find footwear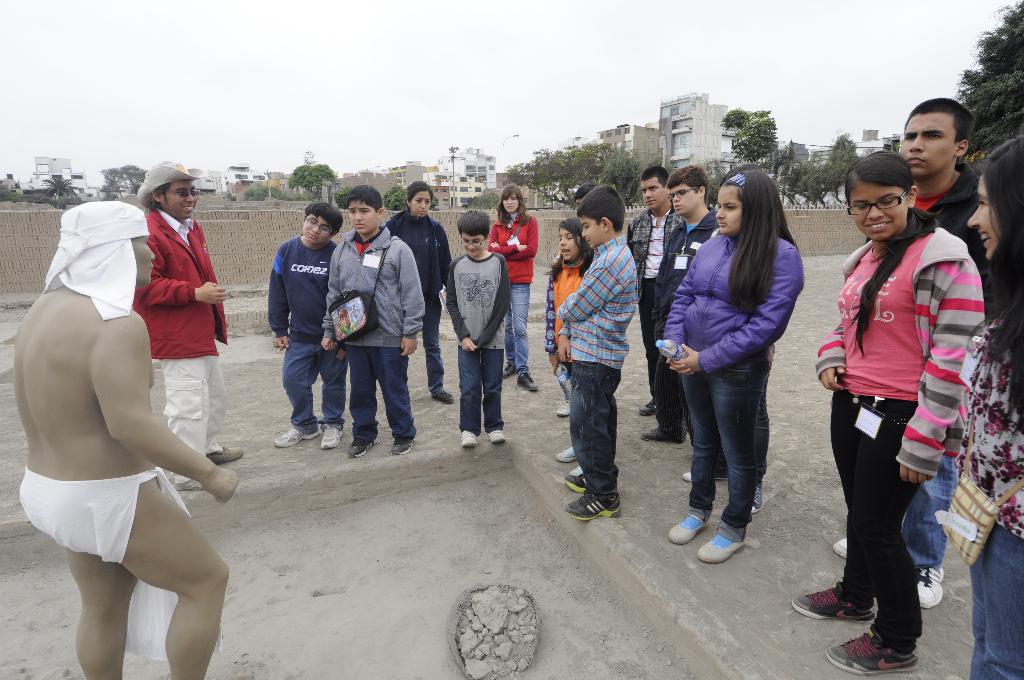
(left=568, top=460, right=588, bottom=473)
